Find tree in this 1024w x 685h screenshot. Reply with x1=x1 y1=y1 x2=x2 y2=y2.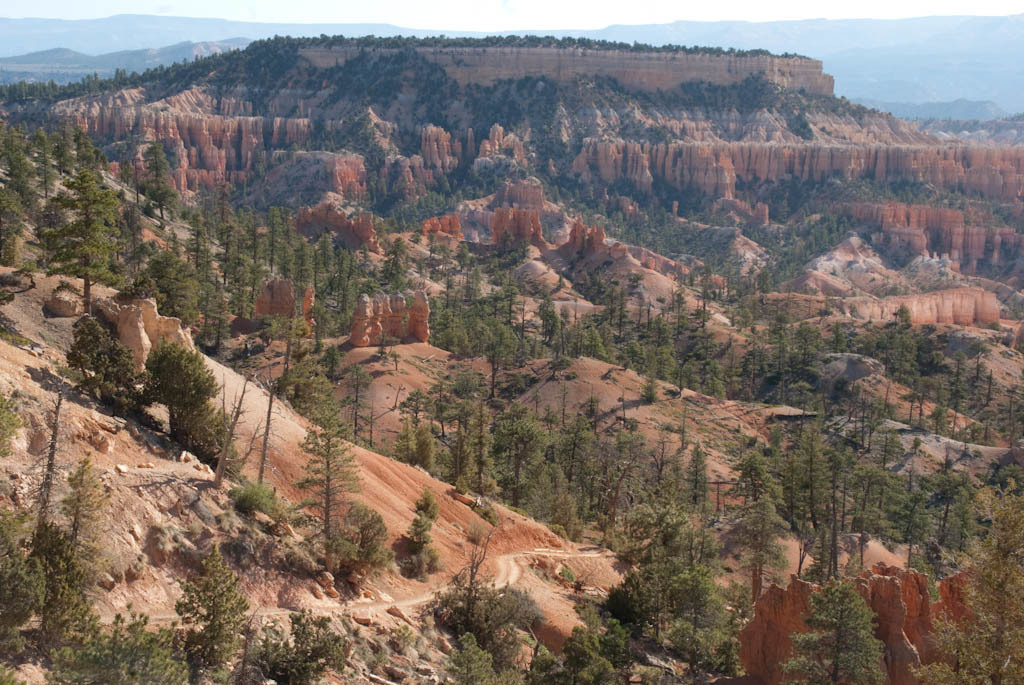
x1=204 y1=183 x2=240 y2=285.
